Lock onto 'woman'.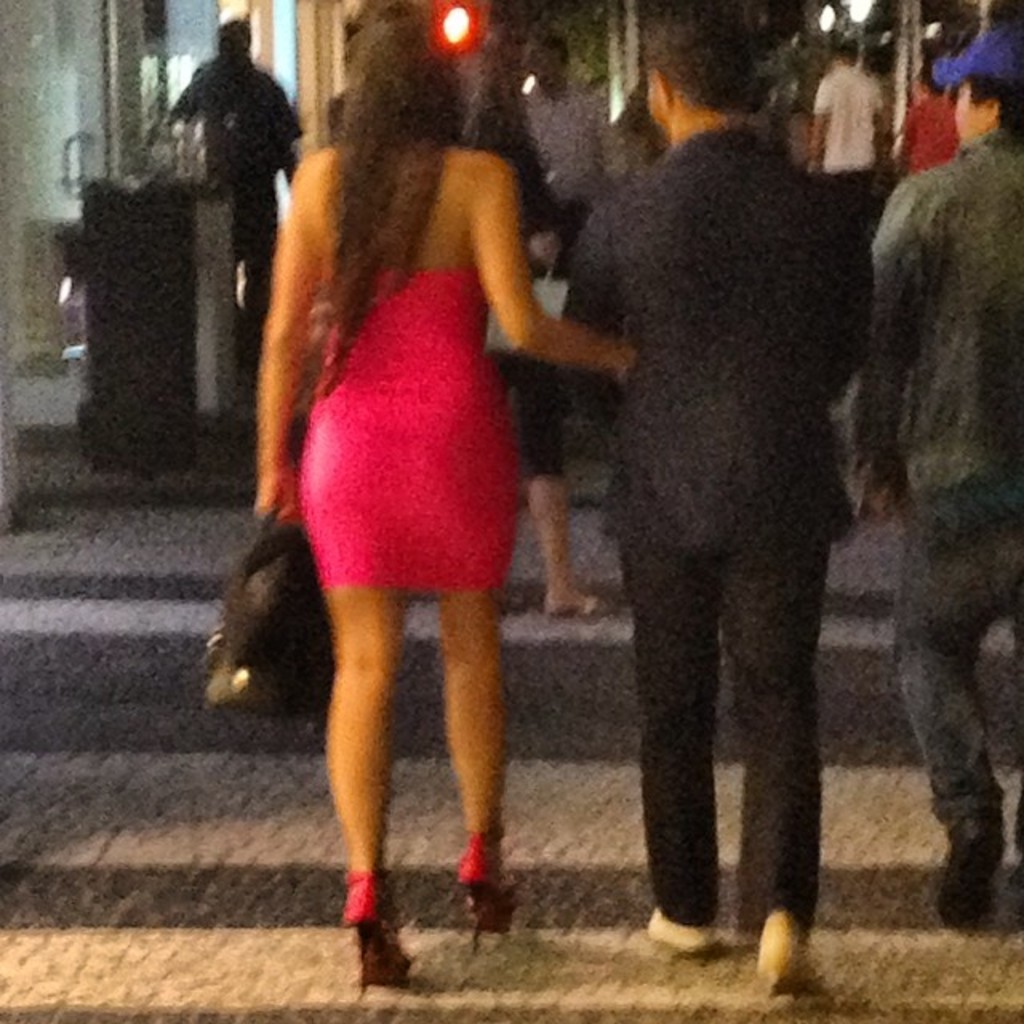
Locked: (left=205, top=78, right=595, bottom=933).
